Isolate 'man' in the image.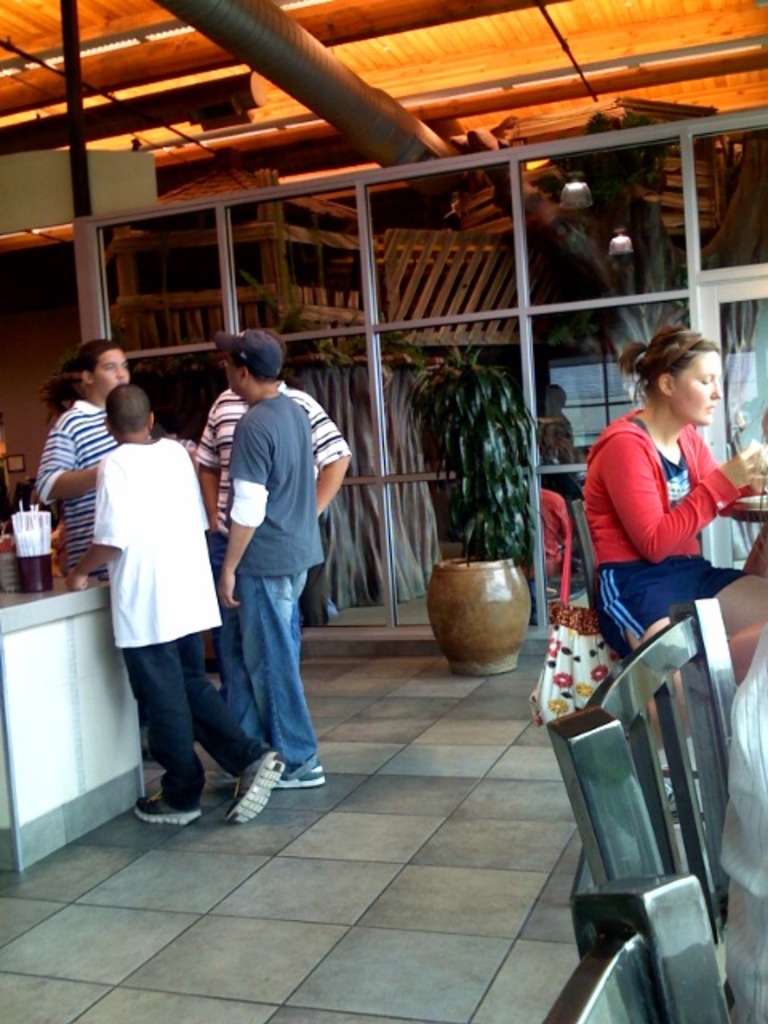
Isolated region: box=[66, 379, 285, 824].
